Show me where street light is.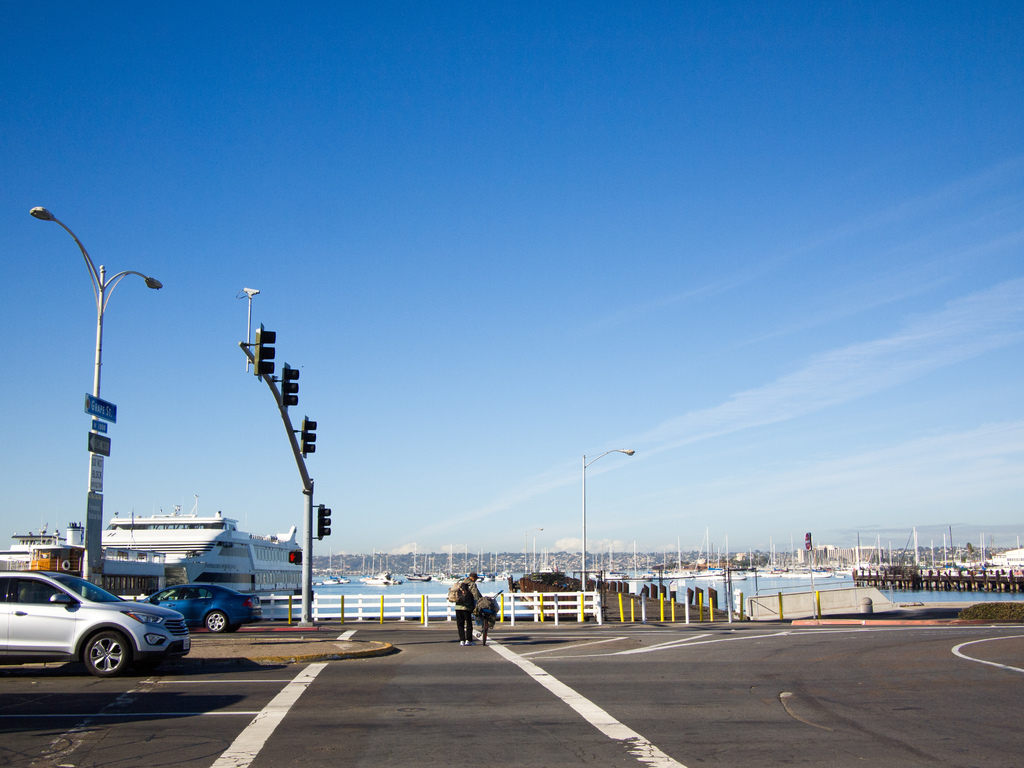
street light is at 31:214:270:671.
